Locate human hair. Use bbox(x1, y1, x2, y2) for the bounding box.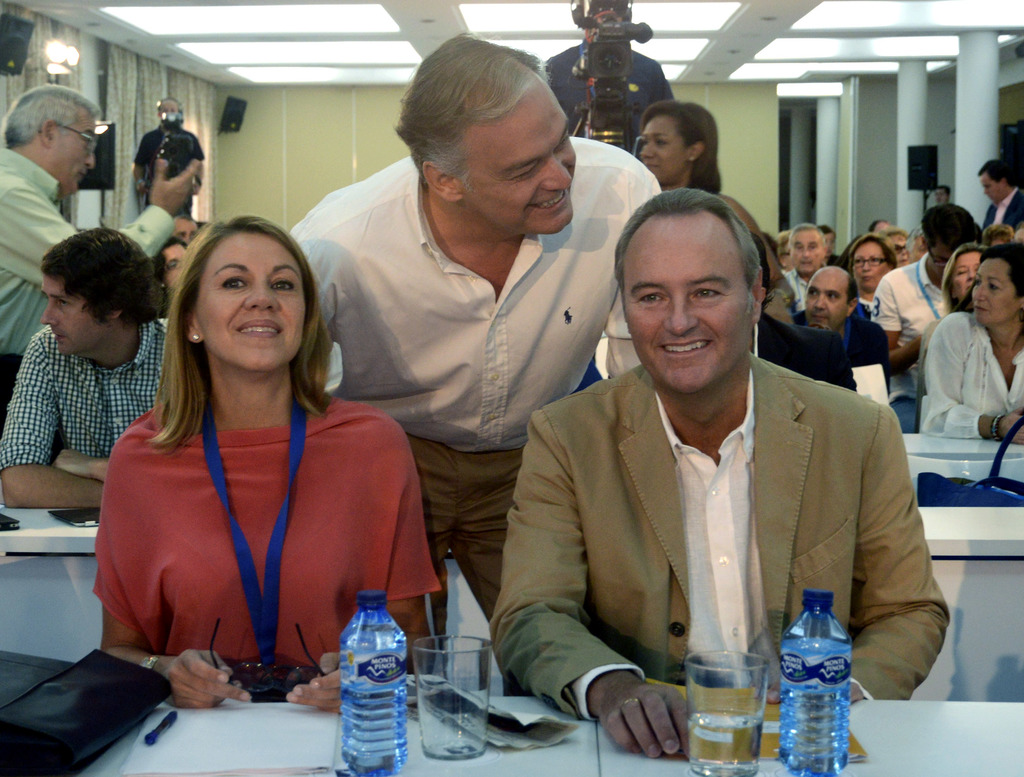
bbox(40, 226, 165, 328).
